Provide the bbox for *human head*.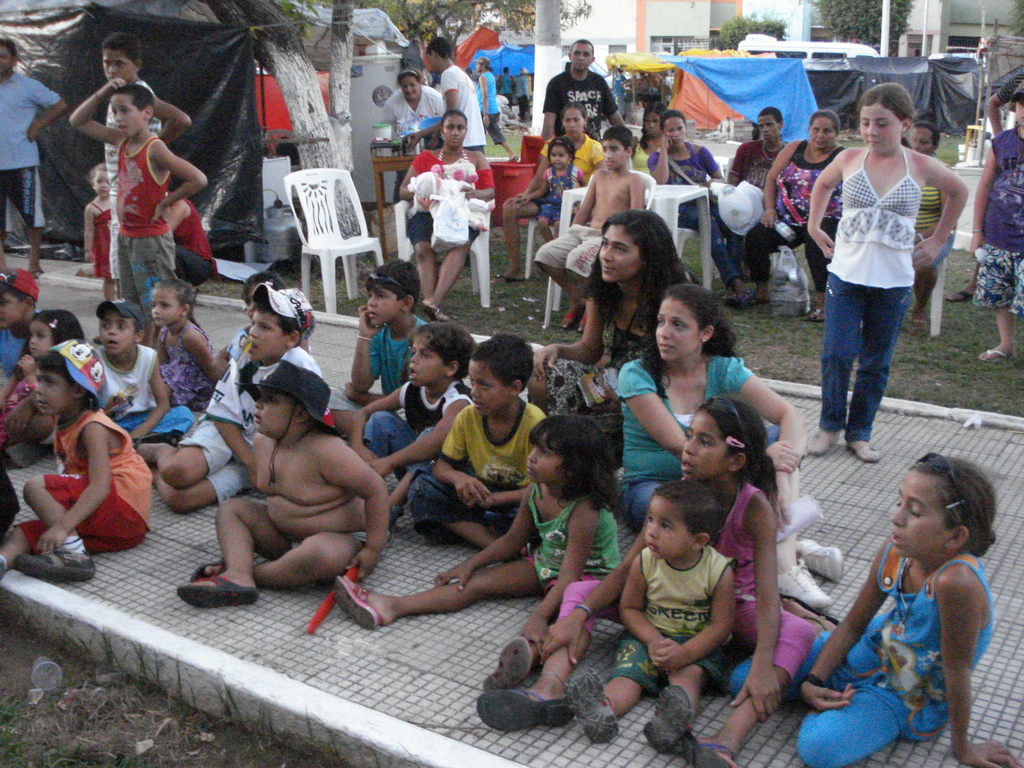
select_region(406, 321, 476, 387).
